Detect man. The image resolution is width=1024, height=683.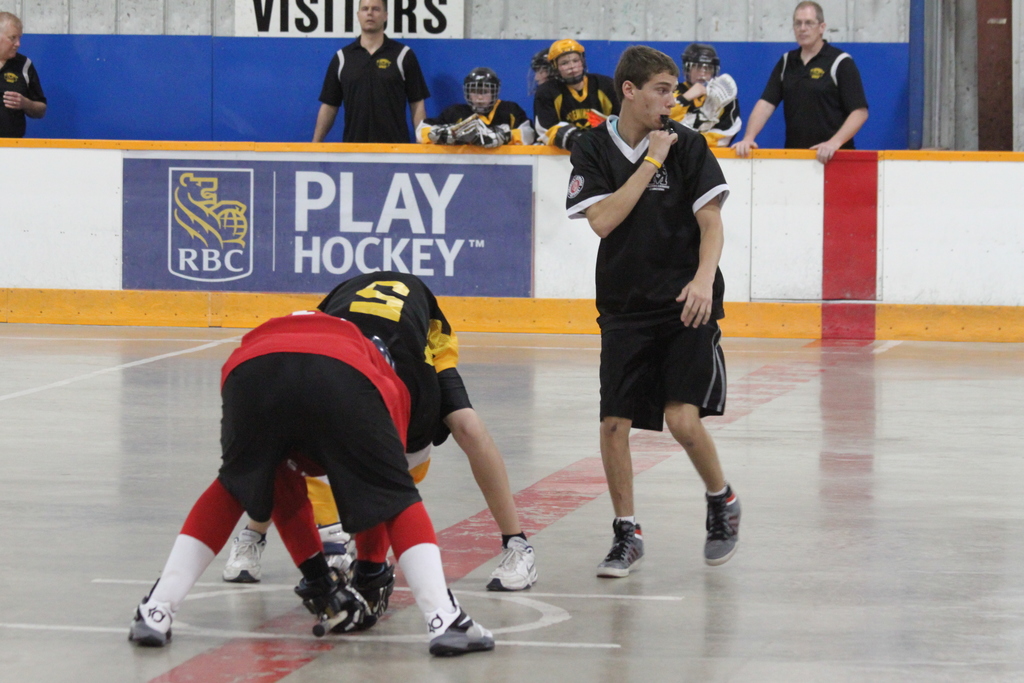
[left=414, top=68, right=540, bottom=143].
